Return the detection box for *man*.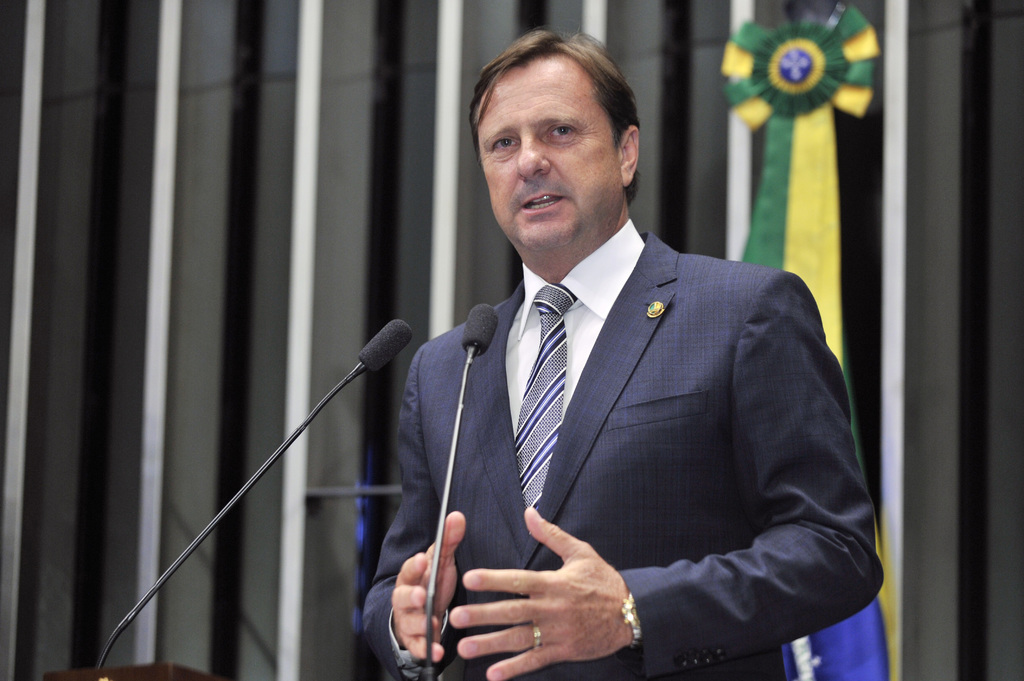
352/22/889/680.
